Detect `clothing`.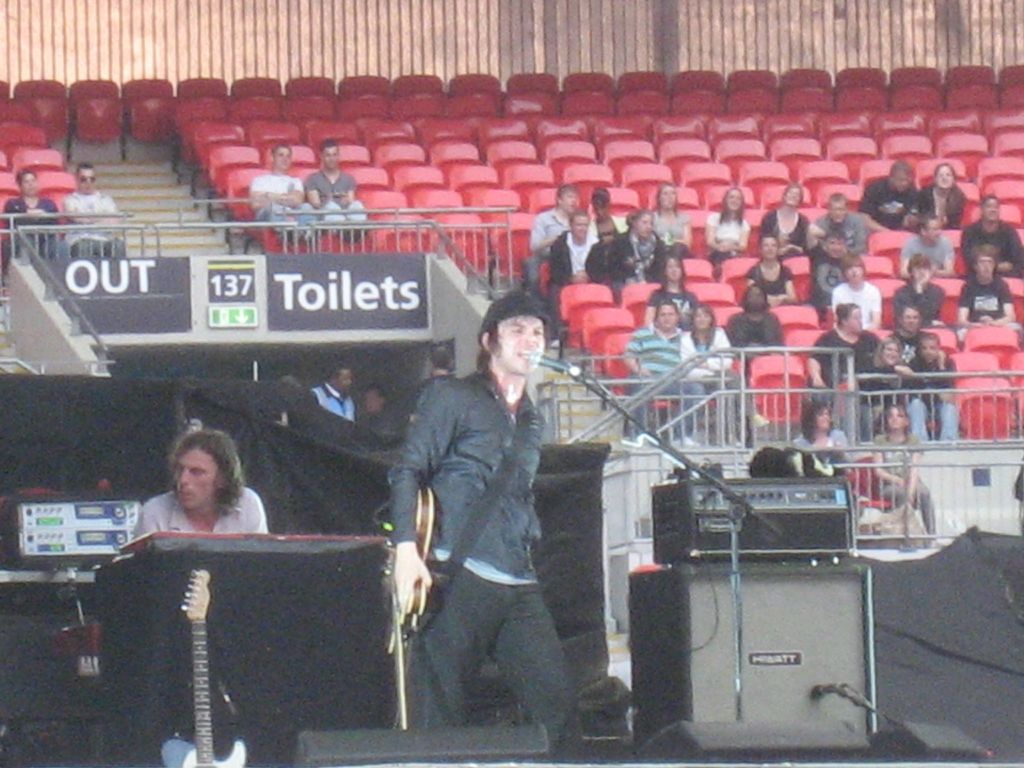
Detected at locate(307, 165, 370, 238).
